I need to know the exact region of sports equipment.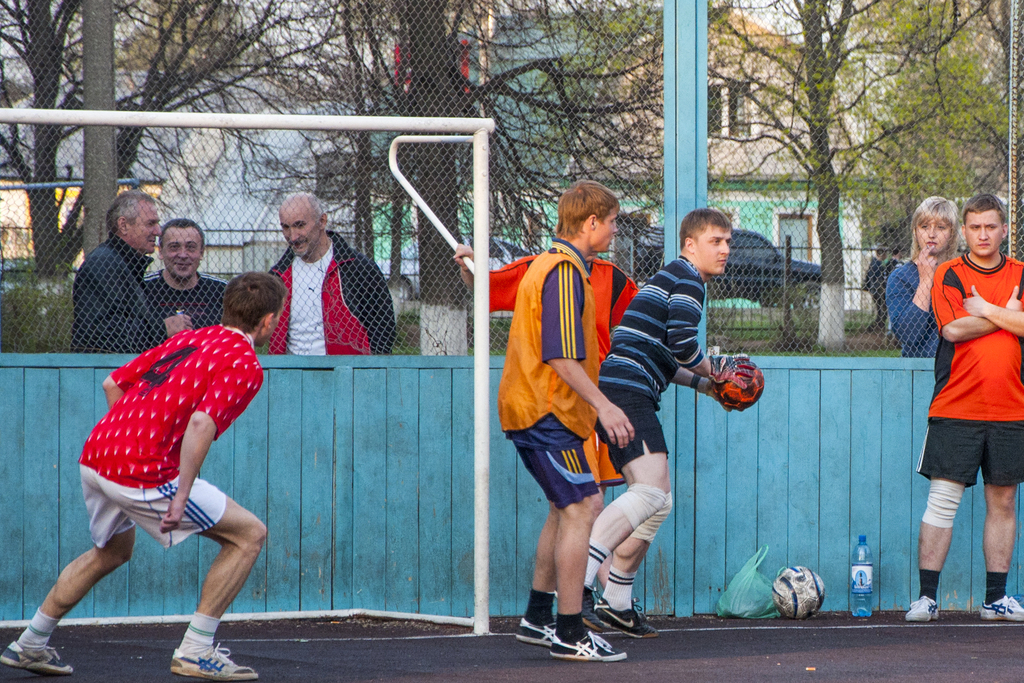
Region: {"left": 906, "top": 595, "right": 940, "bottom": 623}.
